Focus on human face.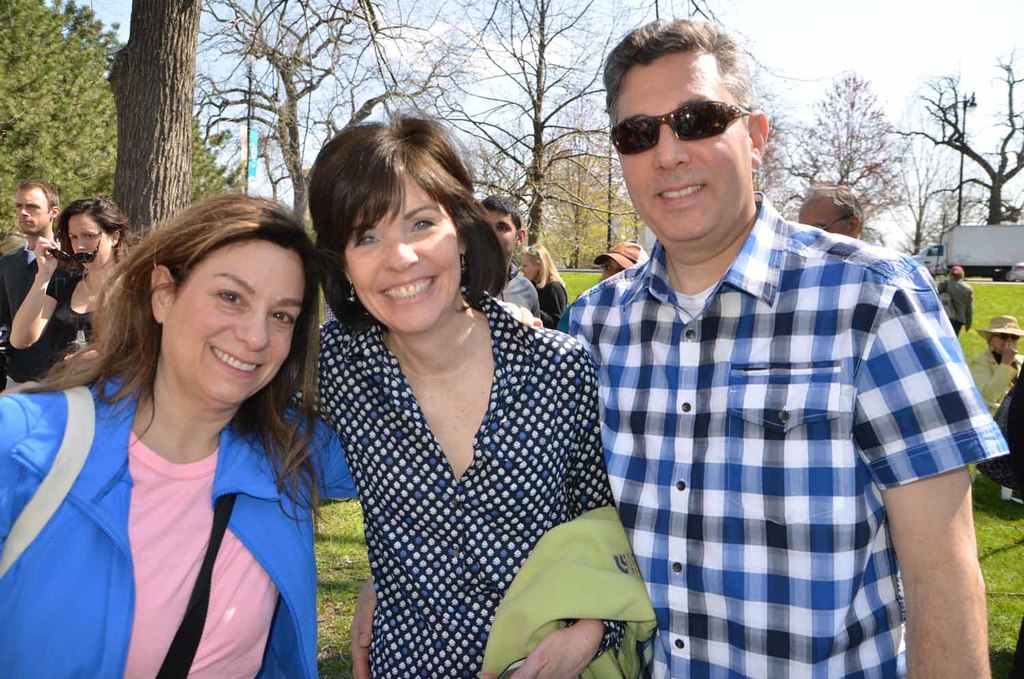
Focused at select_region(19, 187, 48, 234).
